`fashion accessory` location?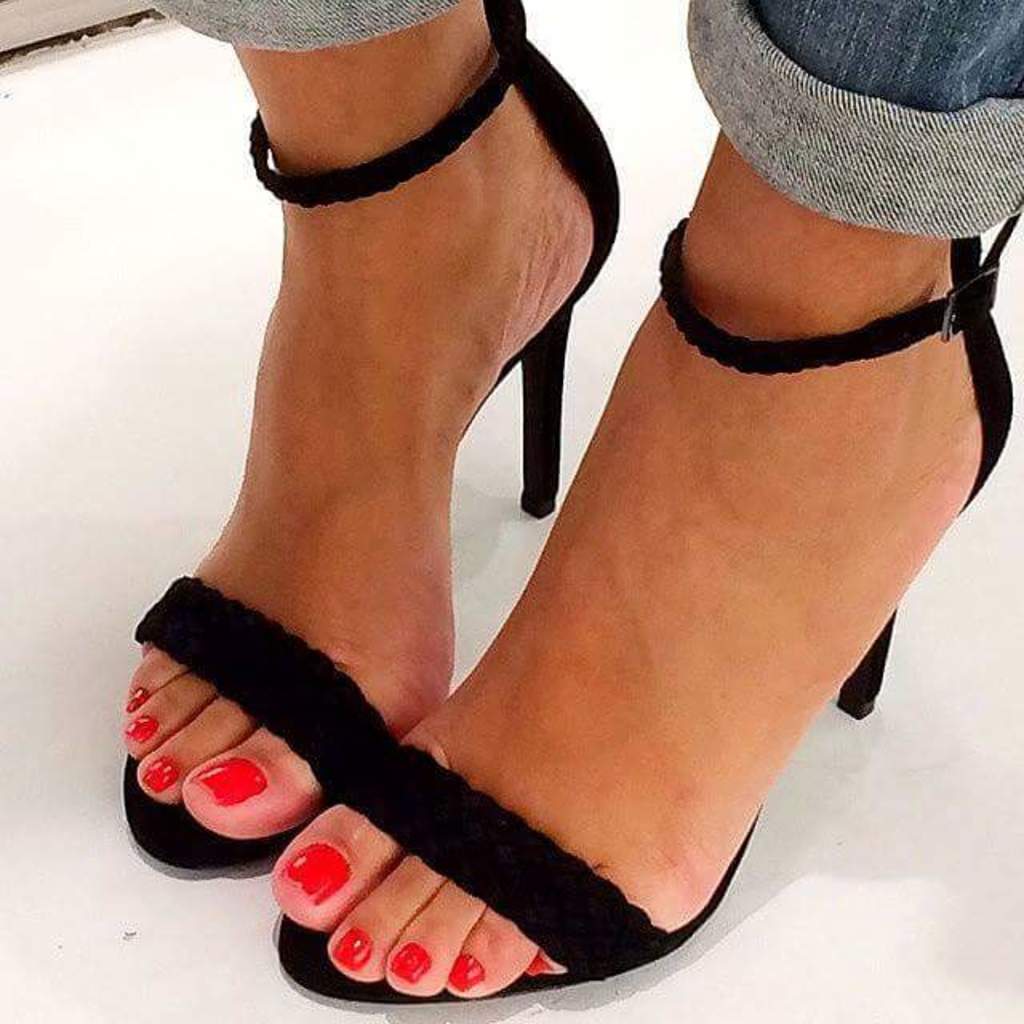
142, 757, 182, 797
